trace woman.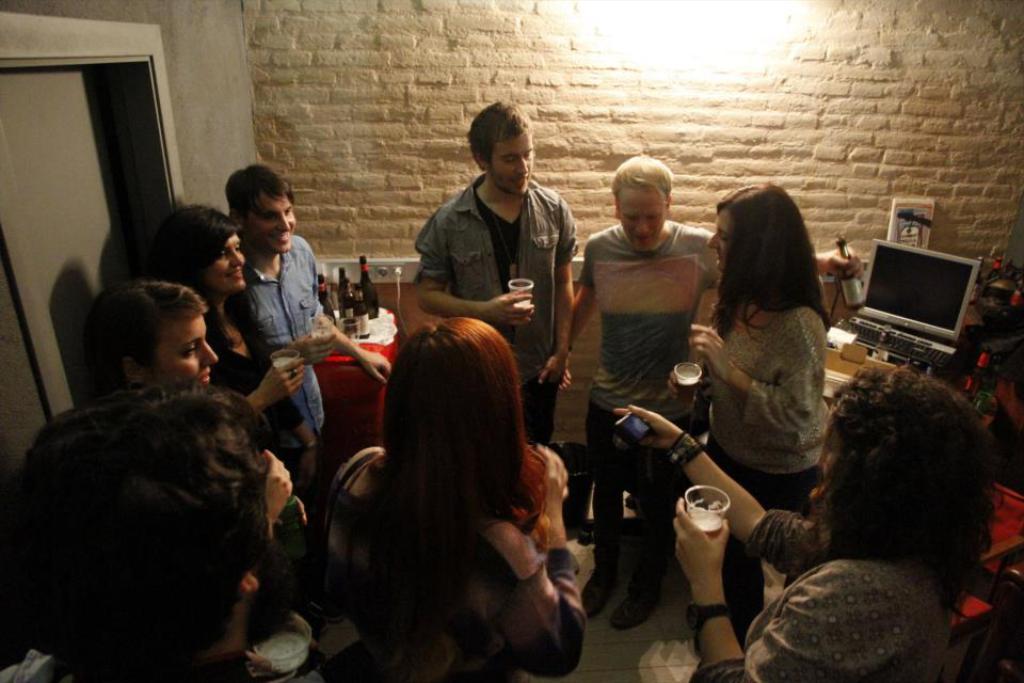
Traced to <box>610,363,993,682</box>.
